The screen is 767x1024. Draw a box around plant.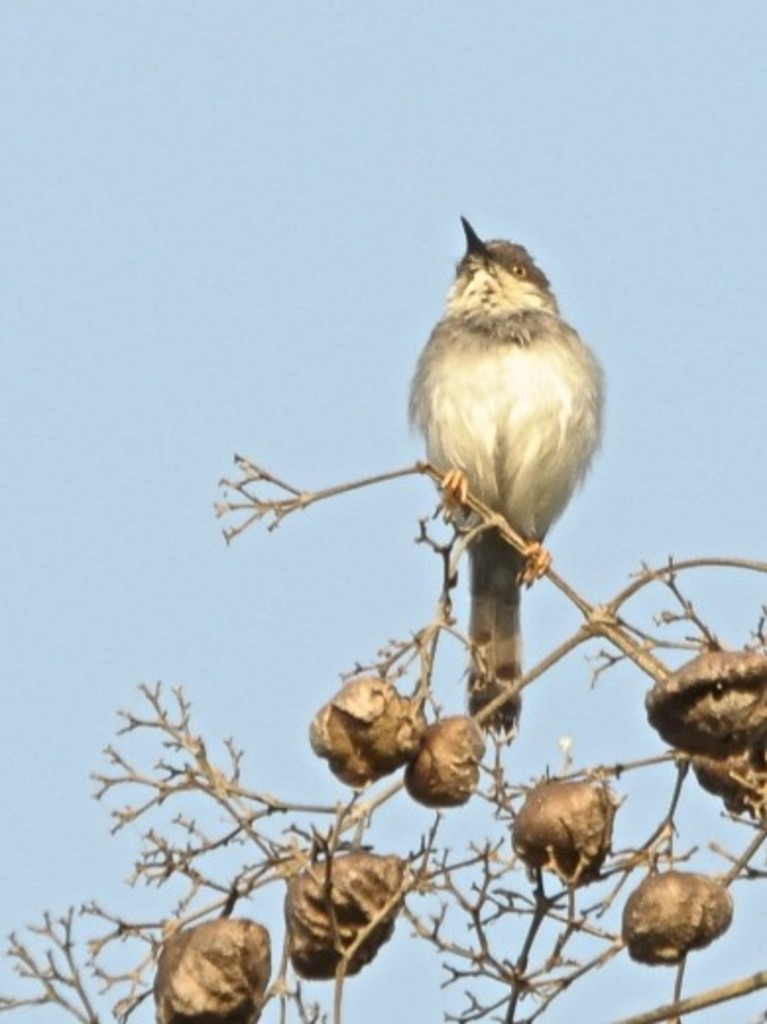
x1=0 y1=454 x2=765 y2=1022.
